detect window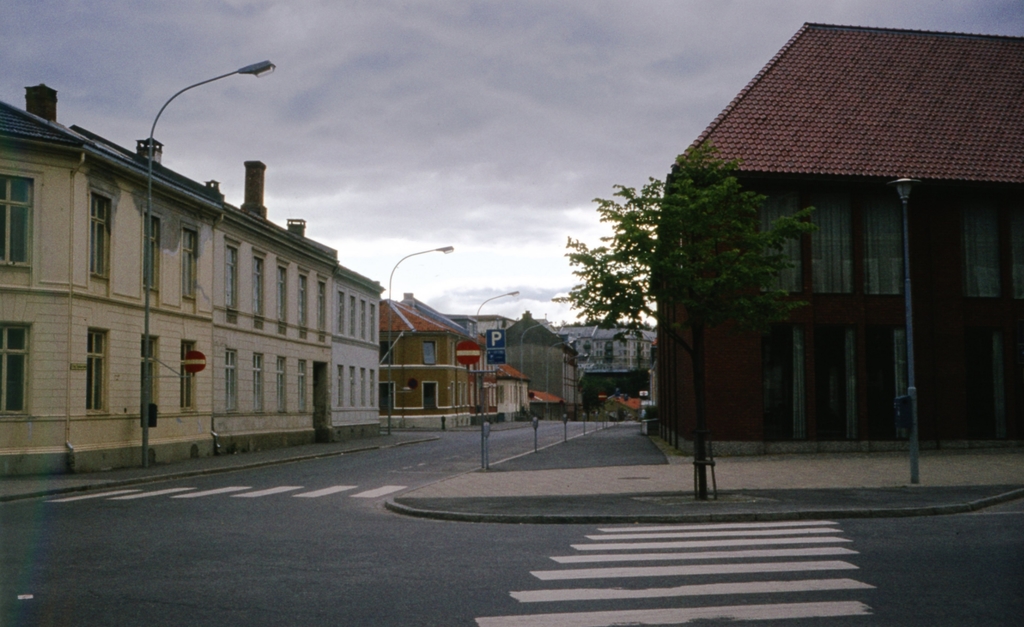
rect(92, 190, 111, 277)
